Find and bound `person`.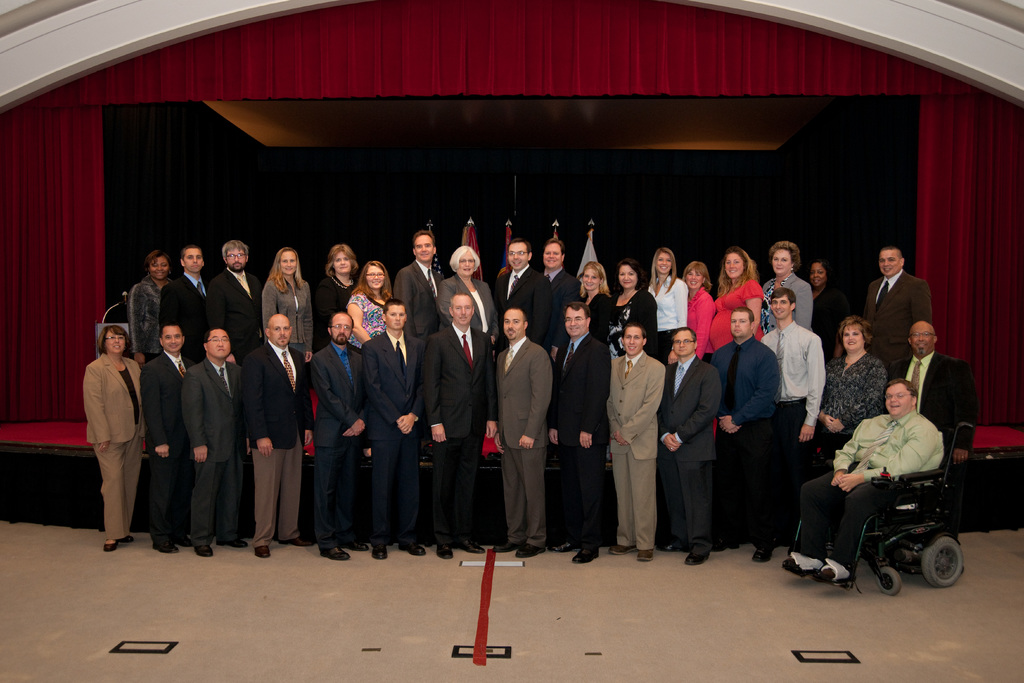
Bound: [785,367,941,585].
